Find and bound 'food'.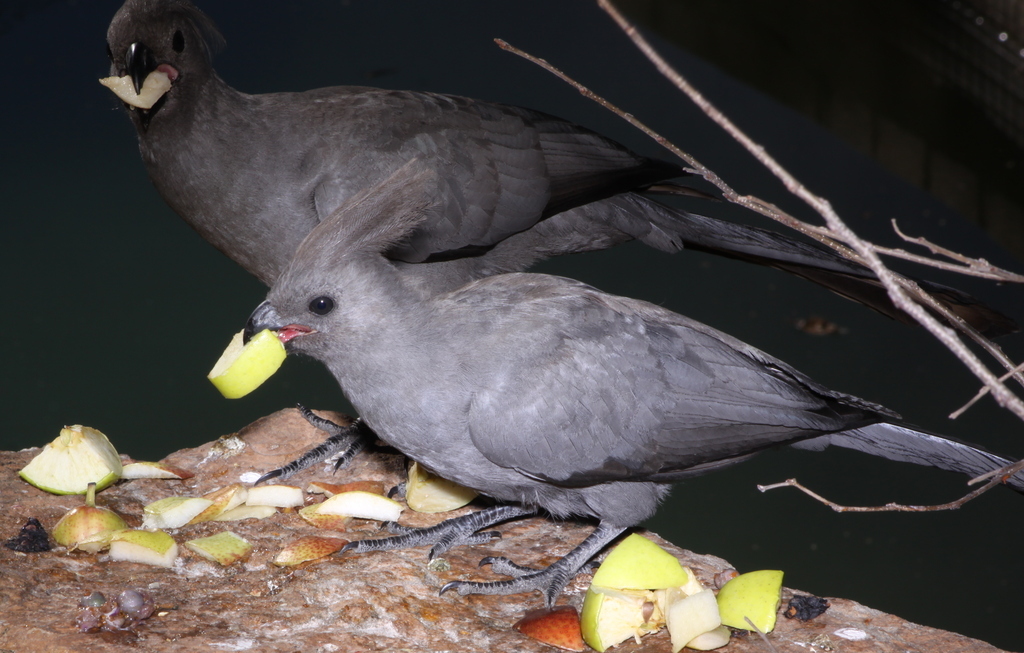
Bound: region(50, 503, 131, 555).
